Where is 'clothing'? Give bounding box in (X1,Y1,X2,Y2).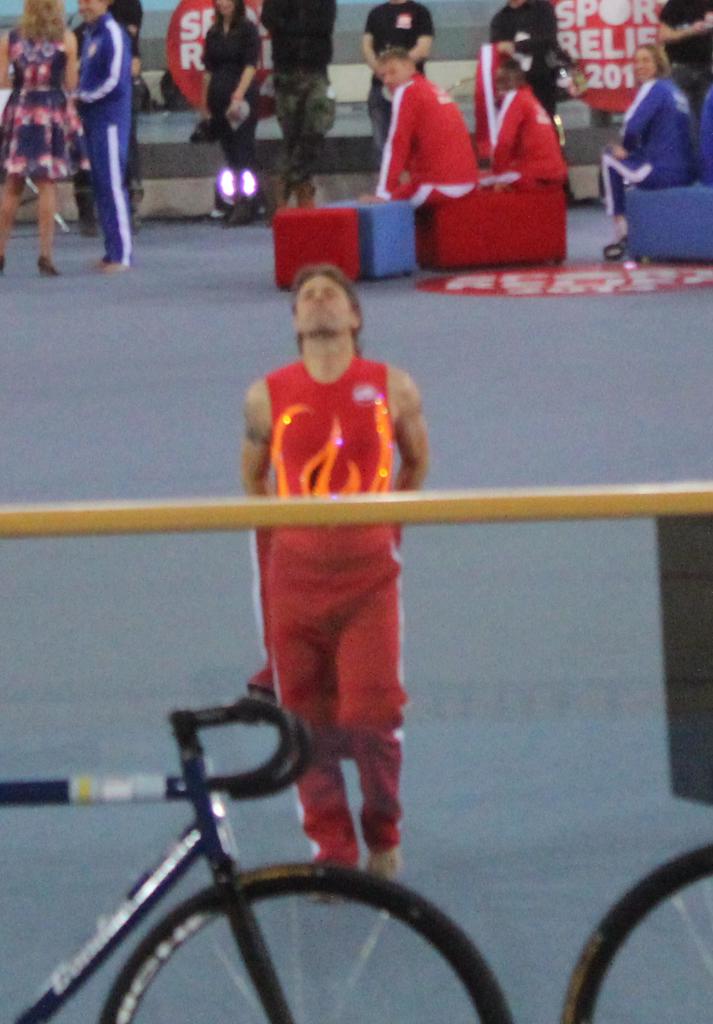
(242,341,418,880).
